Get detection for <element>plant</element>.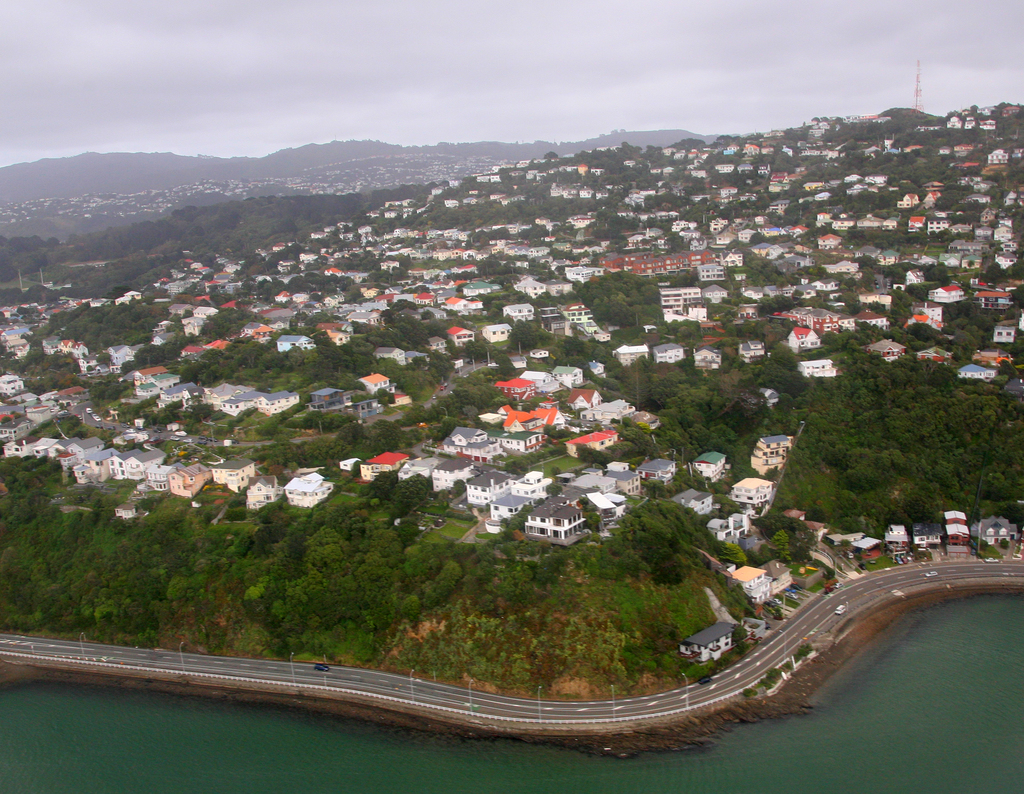
Detection: region(620, 632, 660, 686).
